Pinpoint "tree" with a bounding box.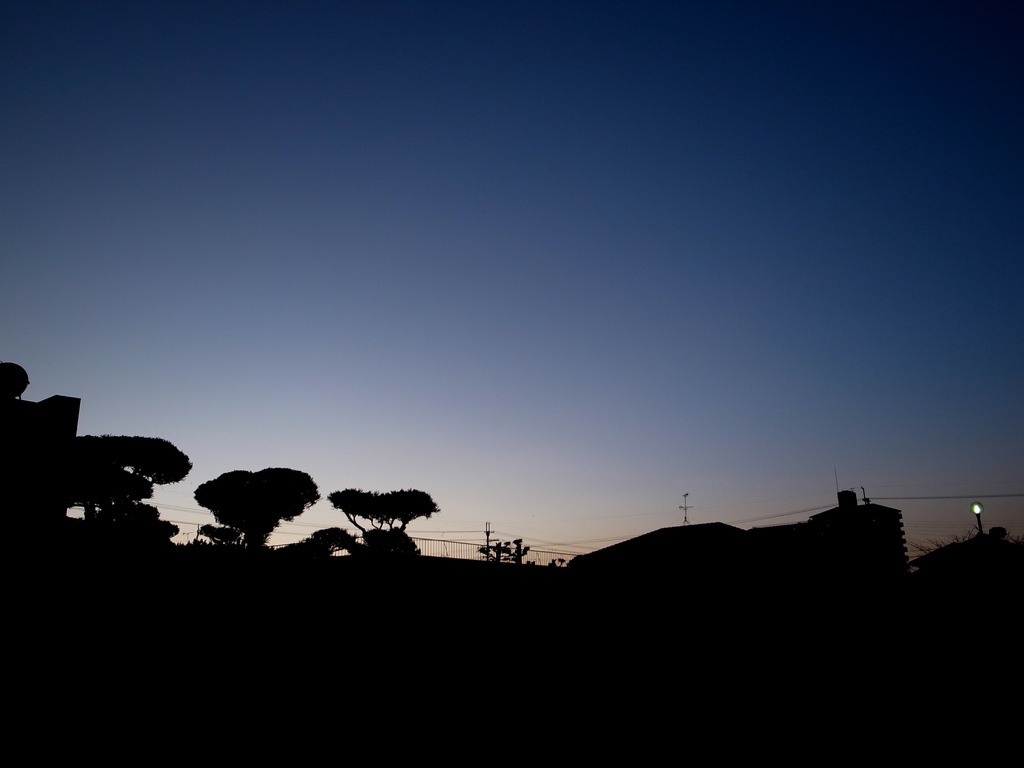
bbox=[192, 461, 319, 556].
